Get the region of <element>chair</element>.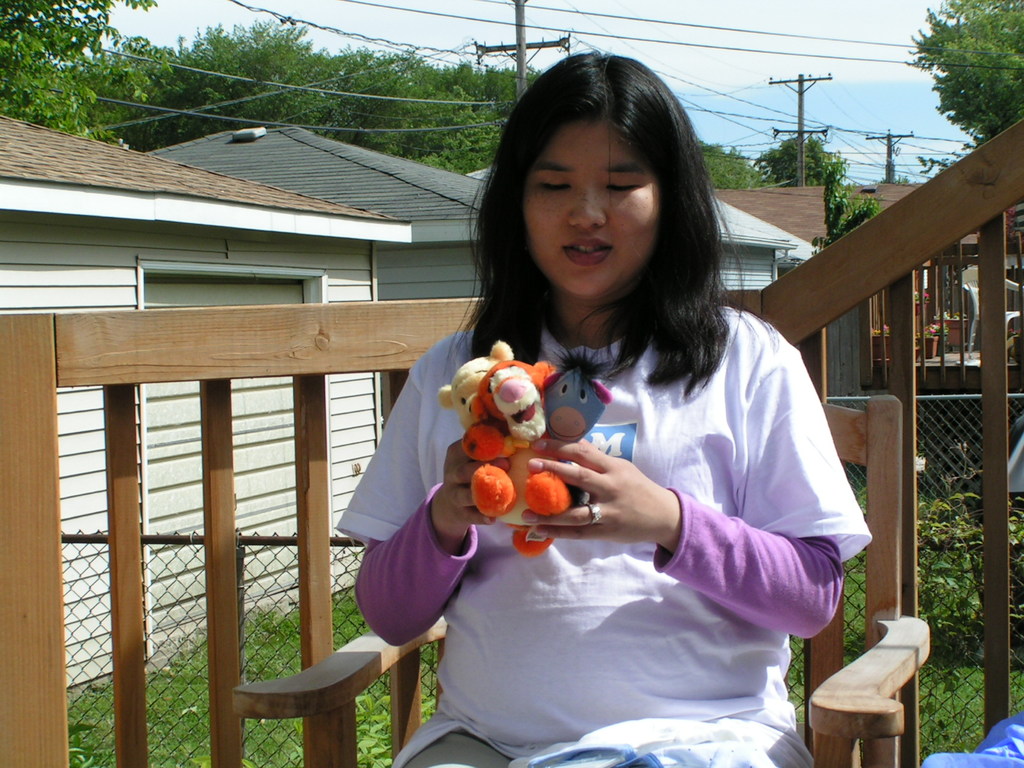
<region>231, 394, 931, 765</region>.
